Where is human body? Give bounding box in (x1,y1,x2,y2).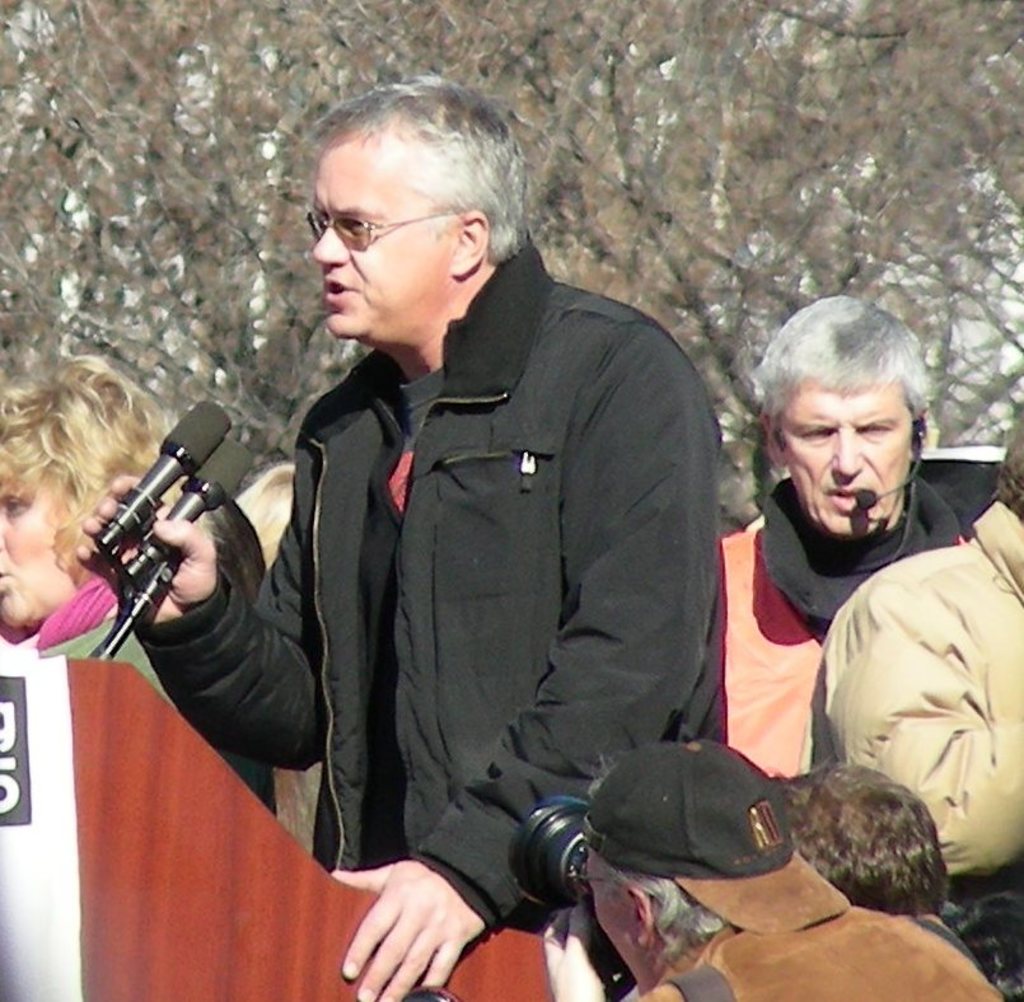
(824,506,1023,1001).
